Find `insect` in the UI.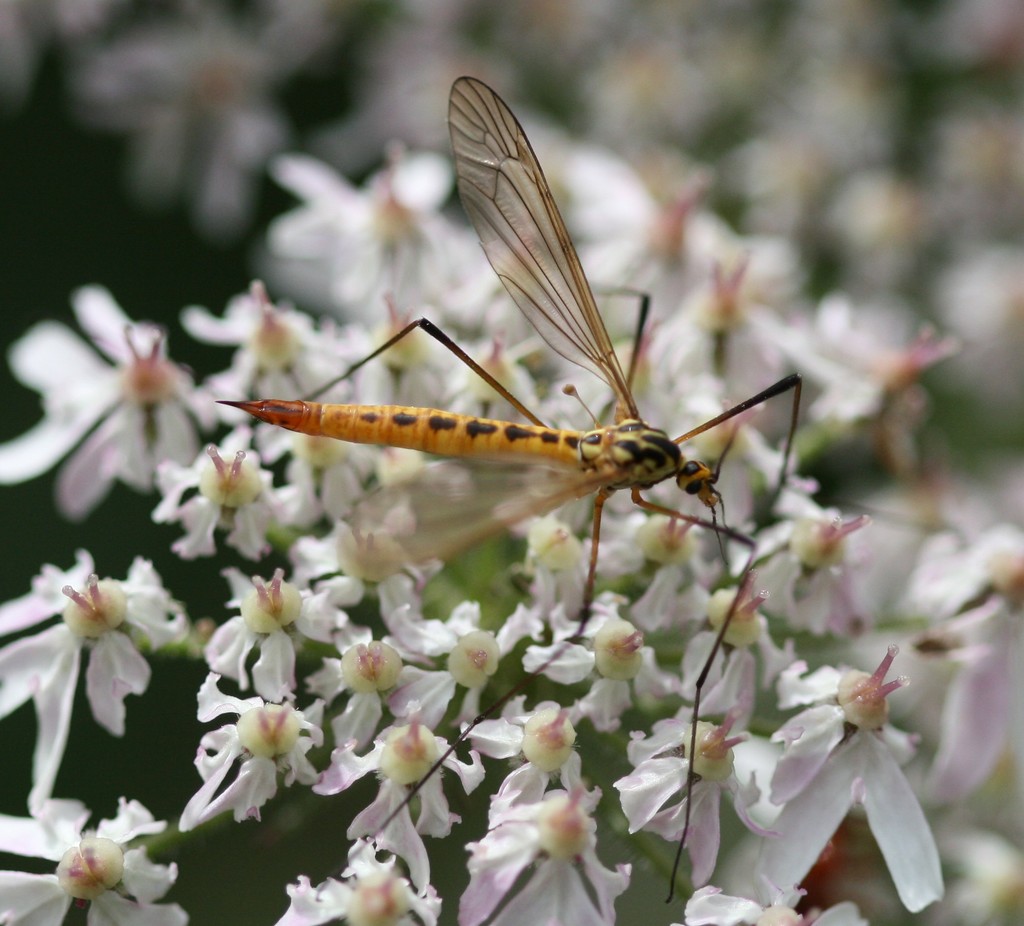
UI element at <region>218, 76, 803, 900</region>.
